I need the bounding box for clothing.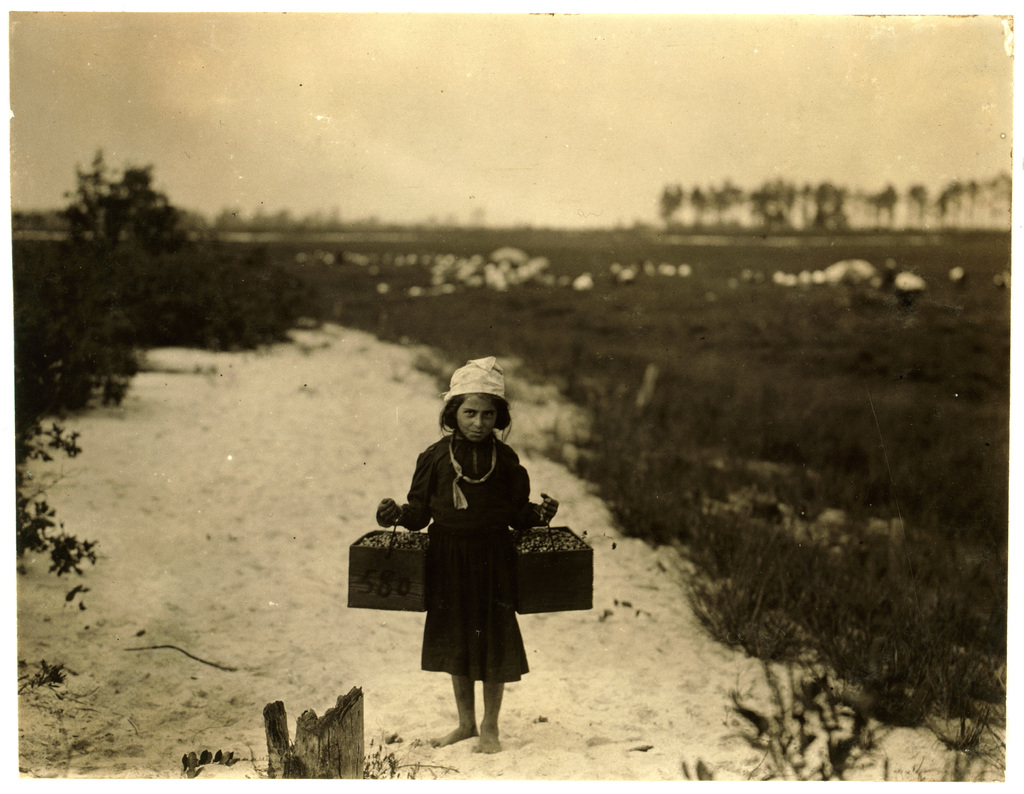
Here it is: bbox(384, 407, 562, 690).
